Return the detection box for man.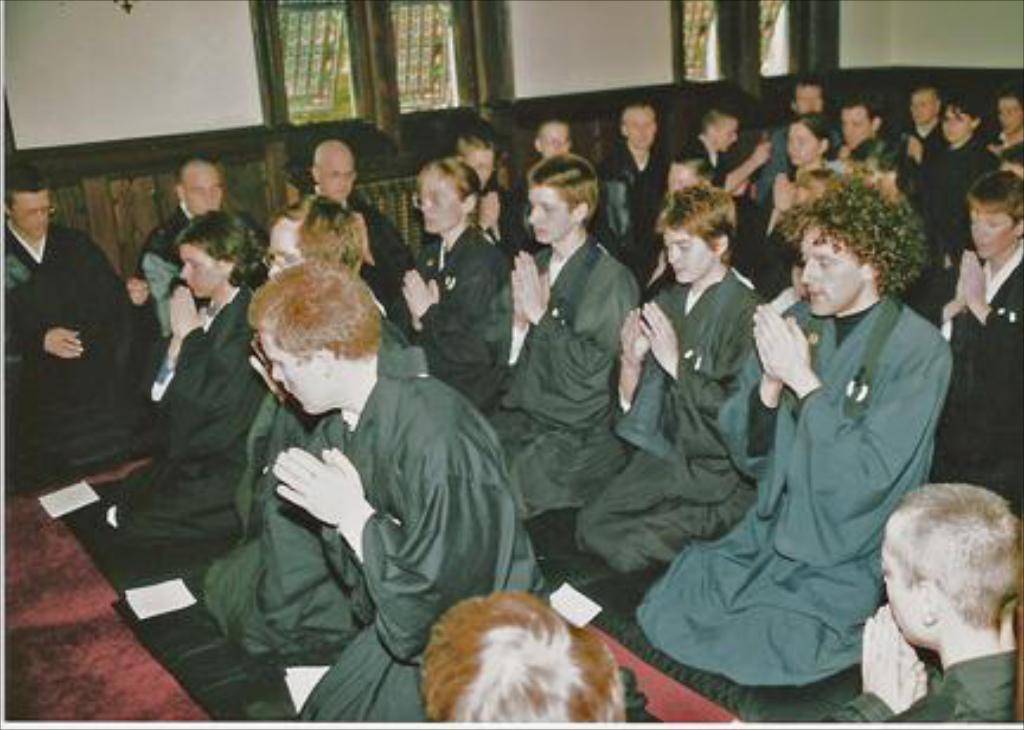
box(827, 476, 1022, 728).
